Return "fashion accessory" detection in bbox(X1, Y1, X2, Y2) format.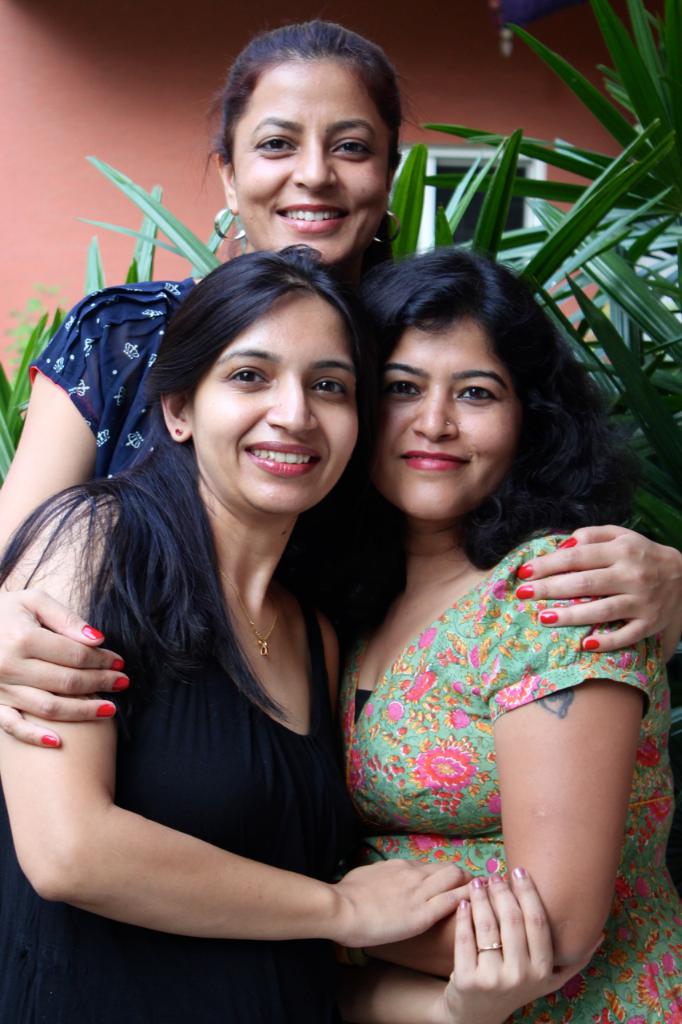
bbox(99, 703, 114, 719).
